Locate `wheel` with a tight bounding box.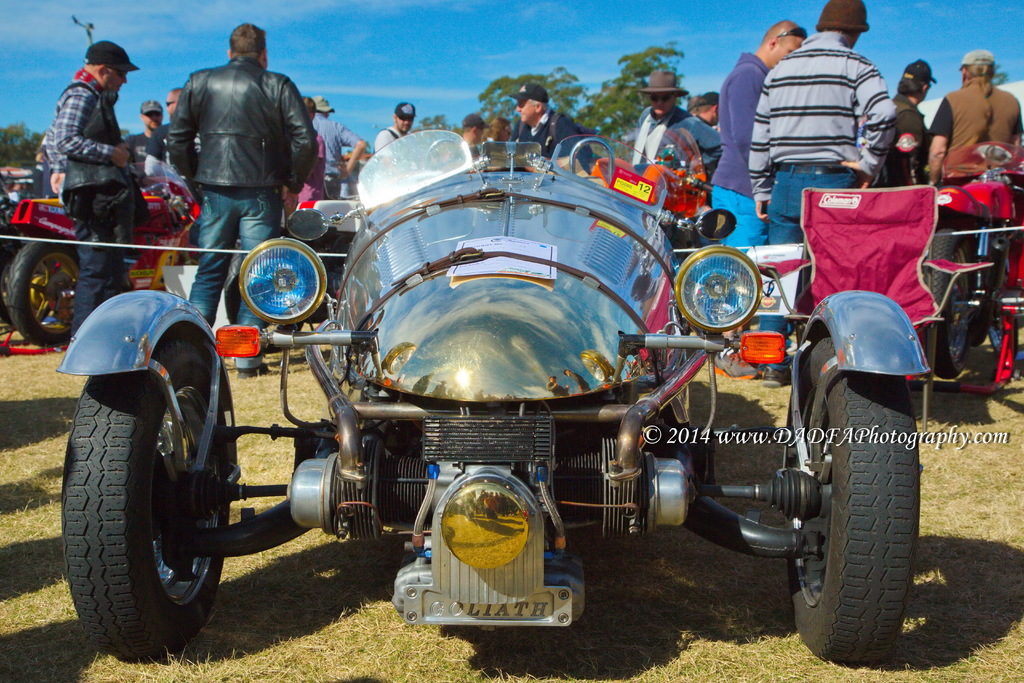
[927,228,968,381].
